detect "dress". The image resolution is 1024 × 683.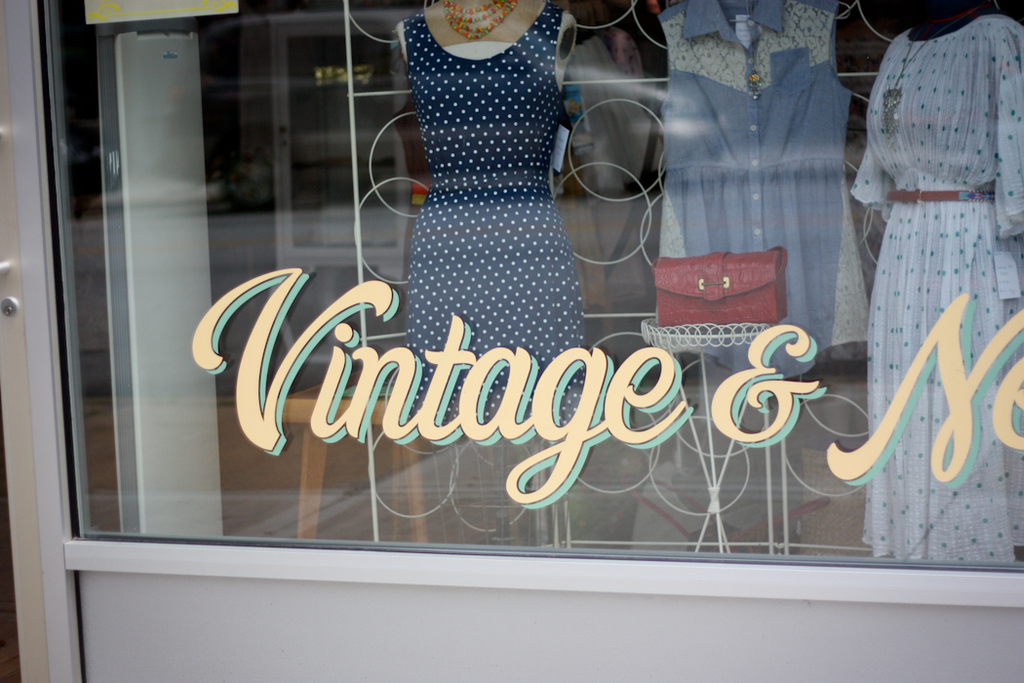
<box>845,13,1023,563</box>.
